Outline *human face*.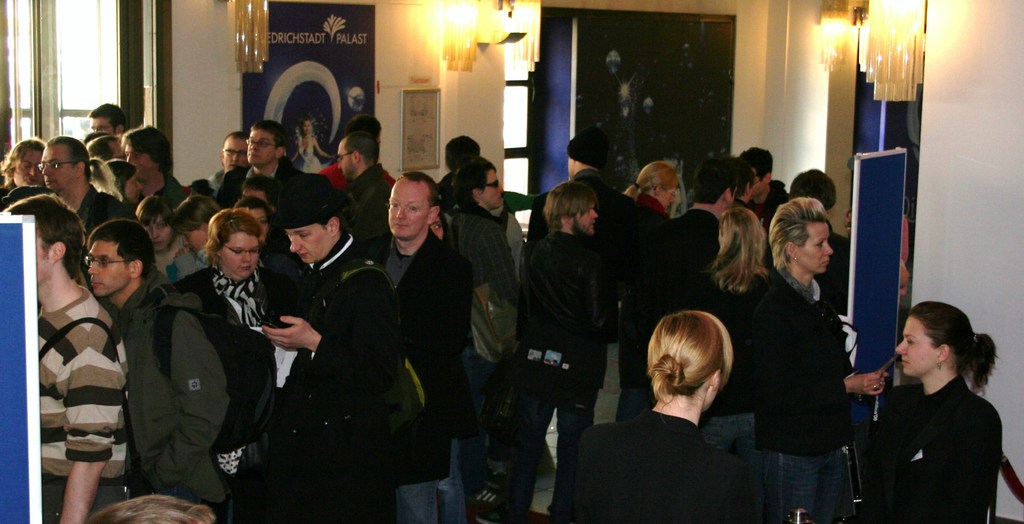
Outline: (left=38, top=145, right=70, bottom=190).
